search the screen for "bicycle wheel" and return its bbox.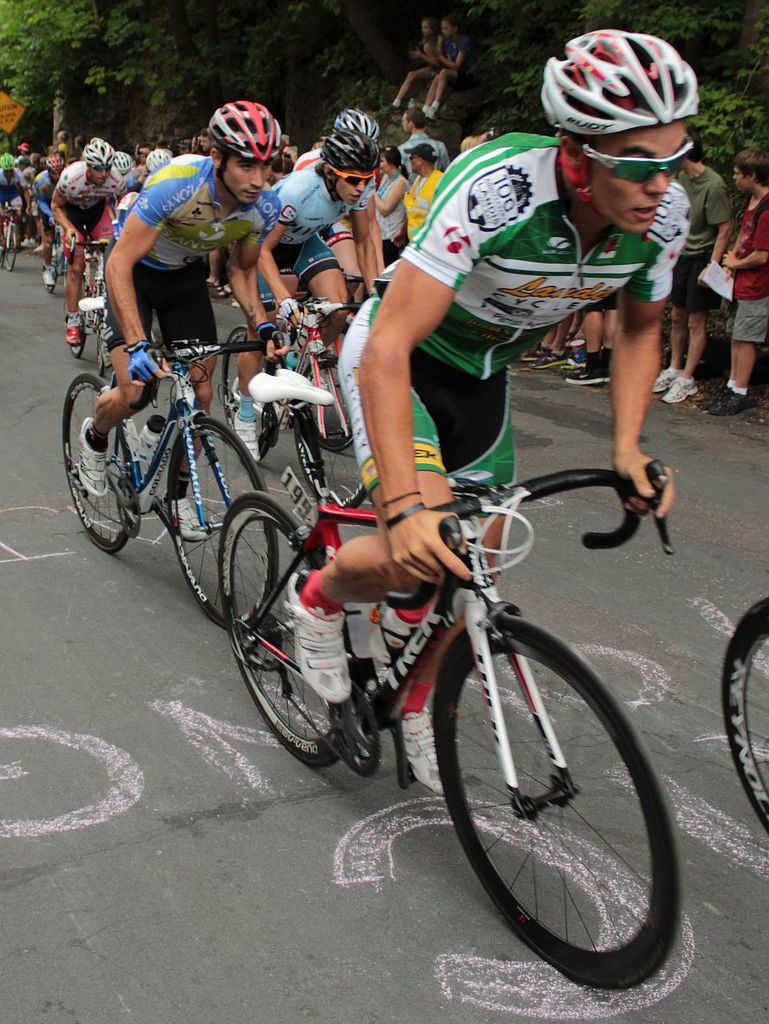
Found: 294,357,365,510.
